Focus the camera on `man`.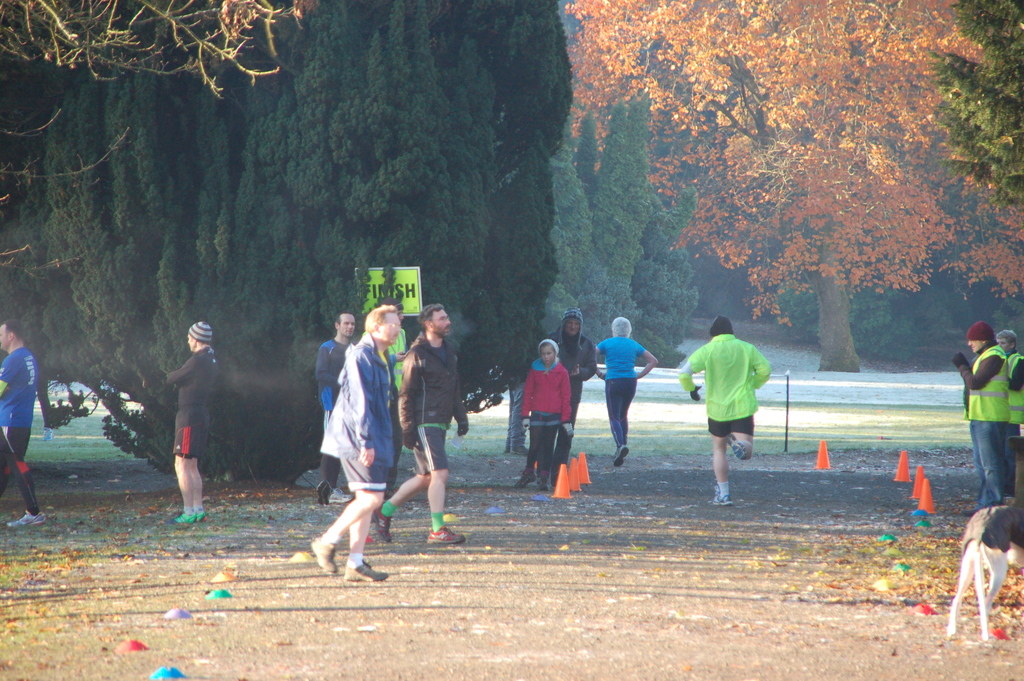
Focus region: box(161, 319, 219, 527).
